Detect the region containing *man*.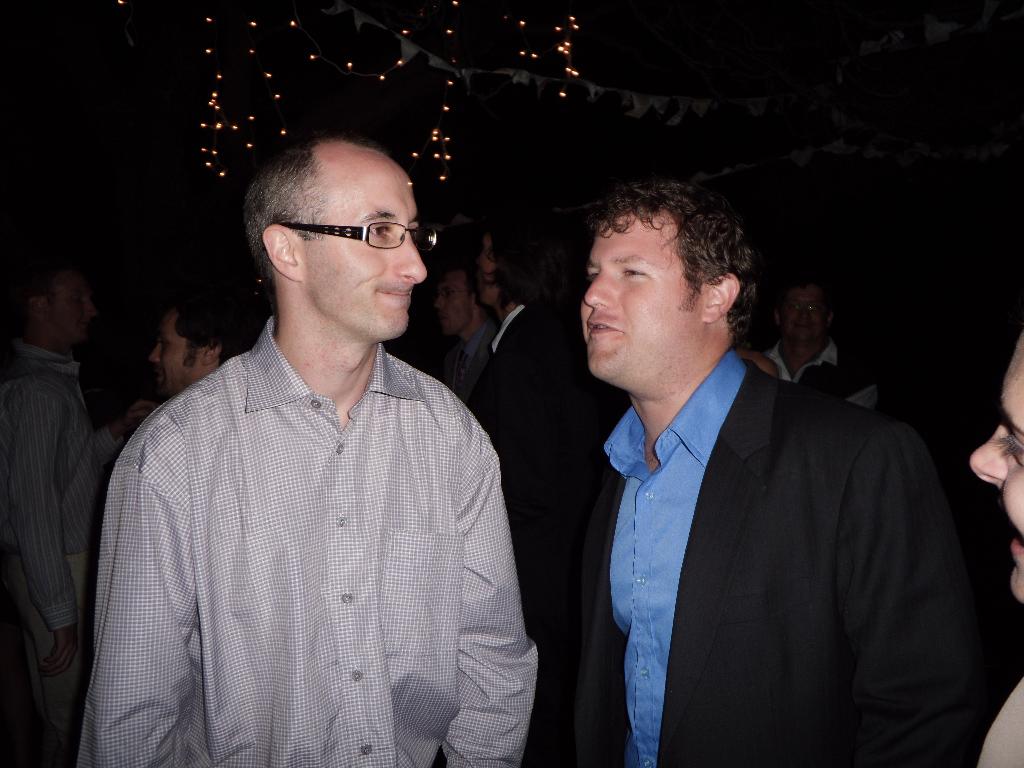
l=51, t=102, r=531, b=758.
